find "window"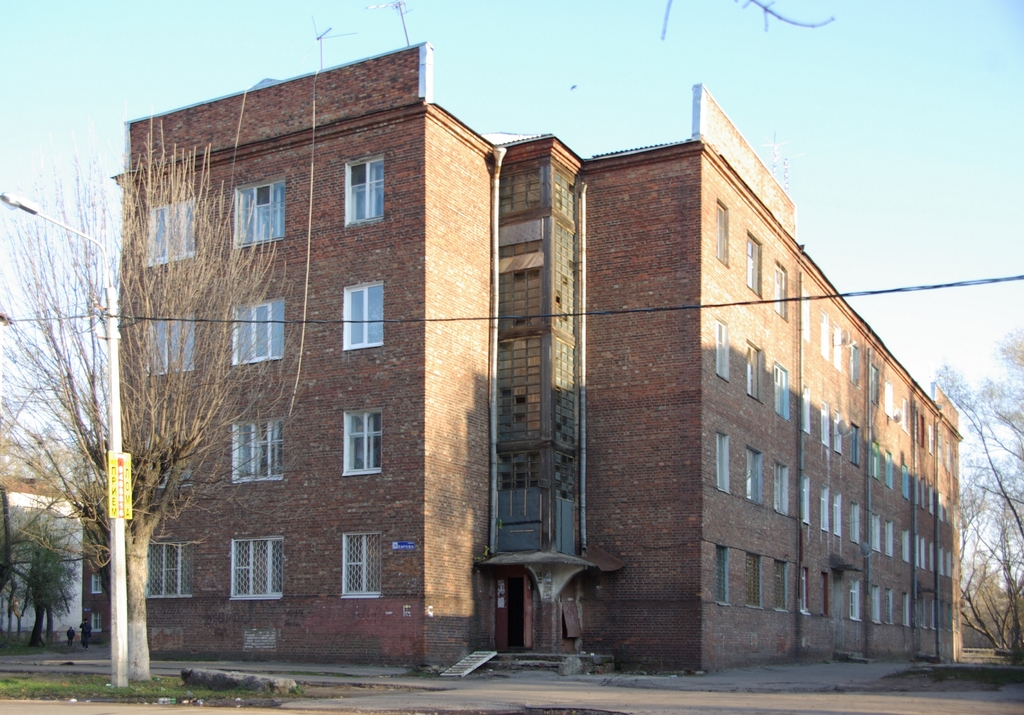
[716, 431, 731, 492]
